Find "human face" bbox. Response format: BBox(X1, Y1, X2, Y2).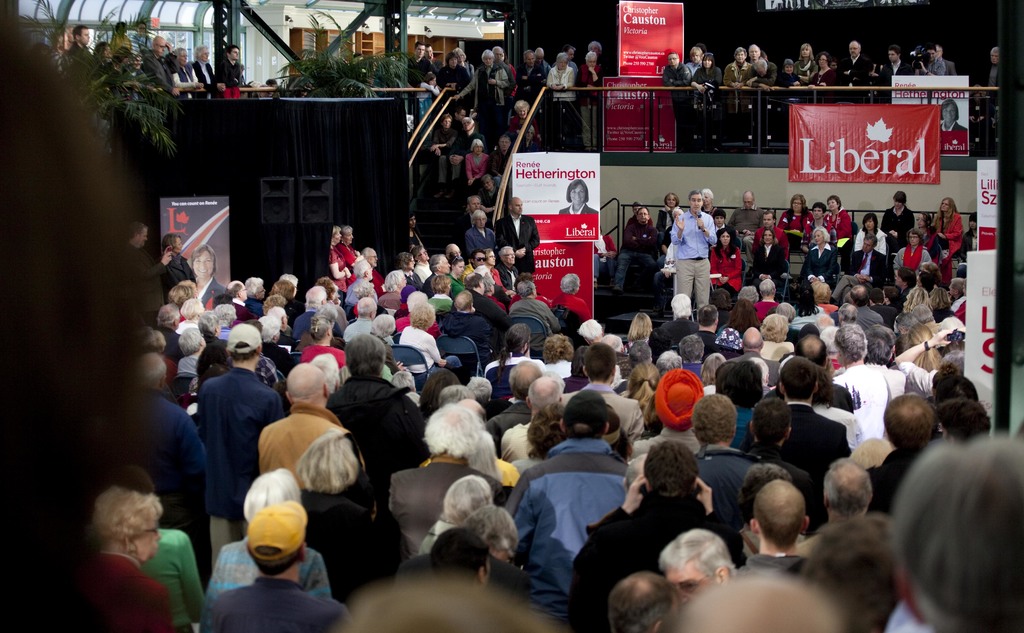
BBox(916, 213, 927, 227).
